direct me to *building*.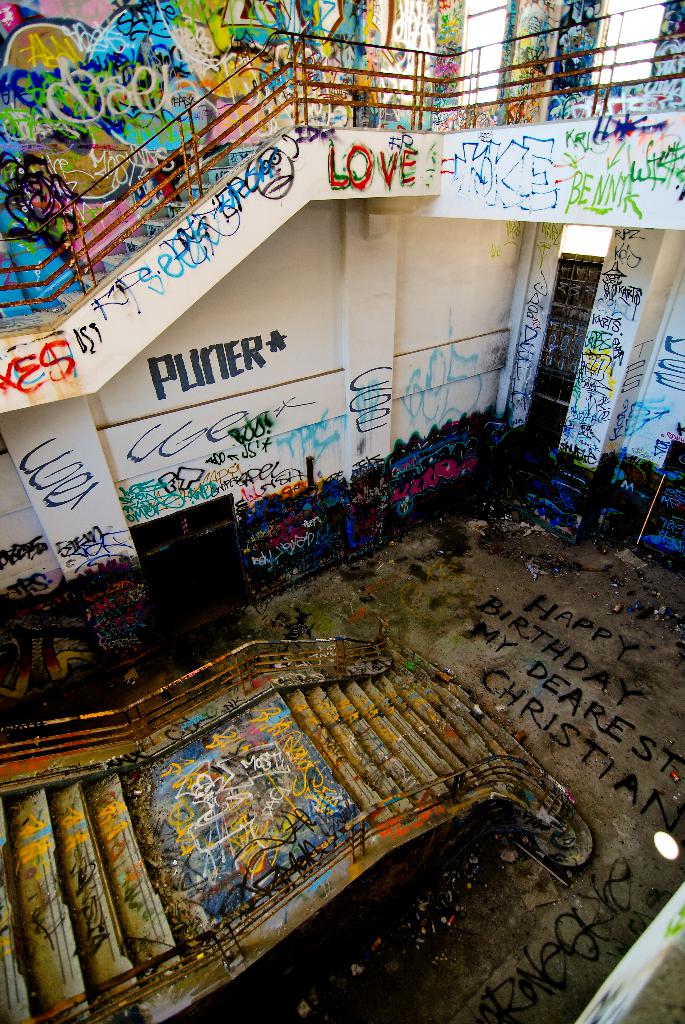
Direction: bbox=[3, 0, 684, 1023].
